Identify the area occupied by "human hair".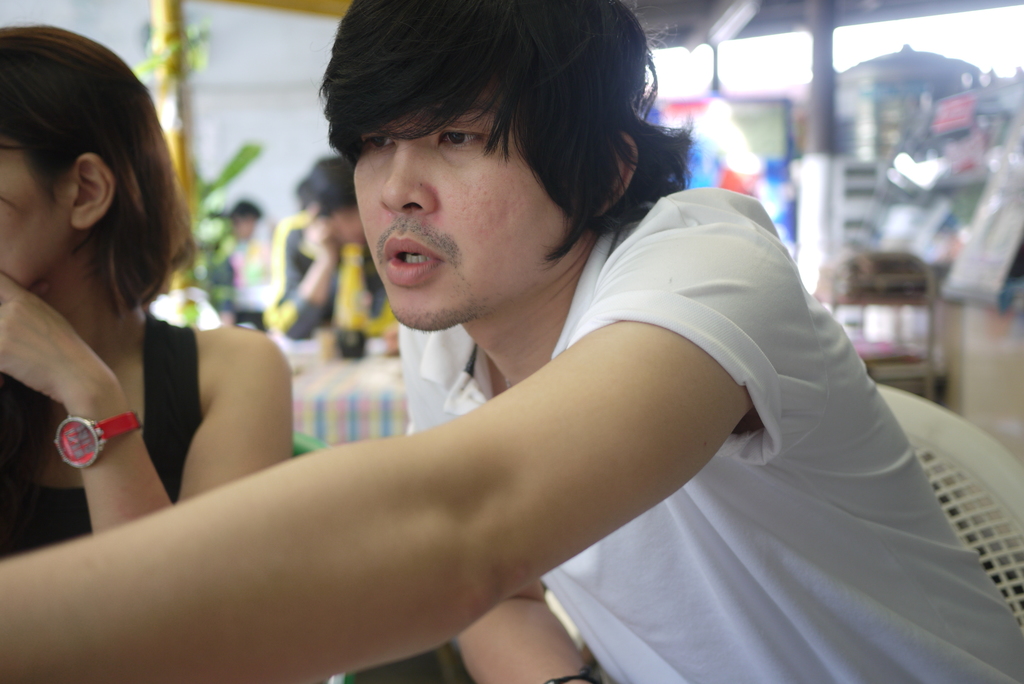
Area: x1=12 y1=20 x2=171 y2=340.
